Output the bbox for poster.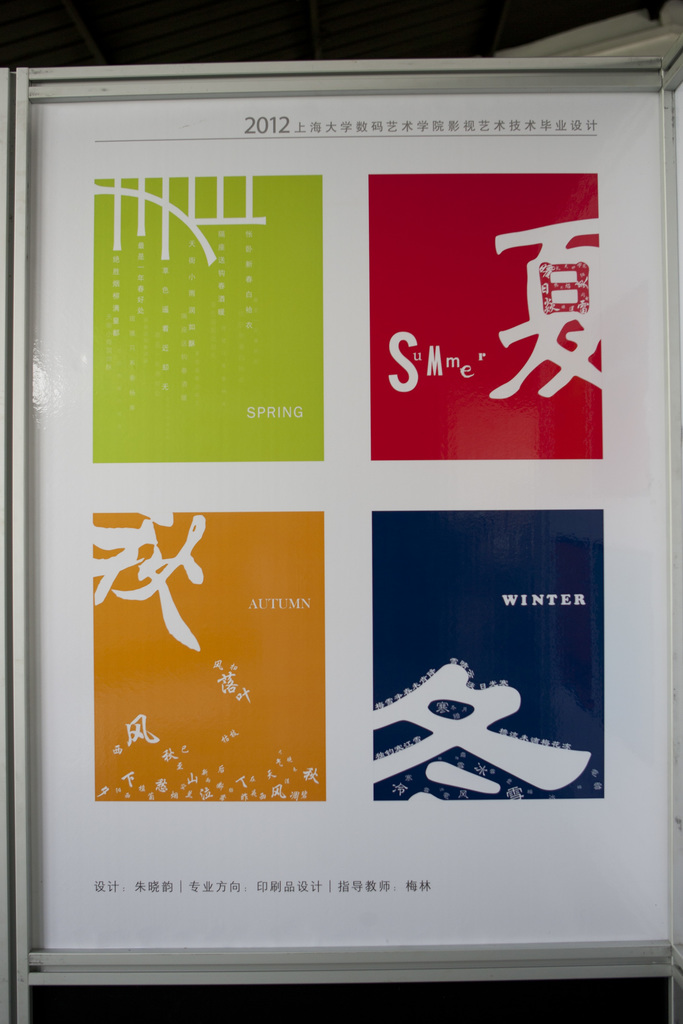
(left=28, top=93, right=672, bottom=948).
